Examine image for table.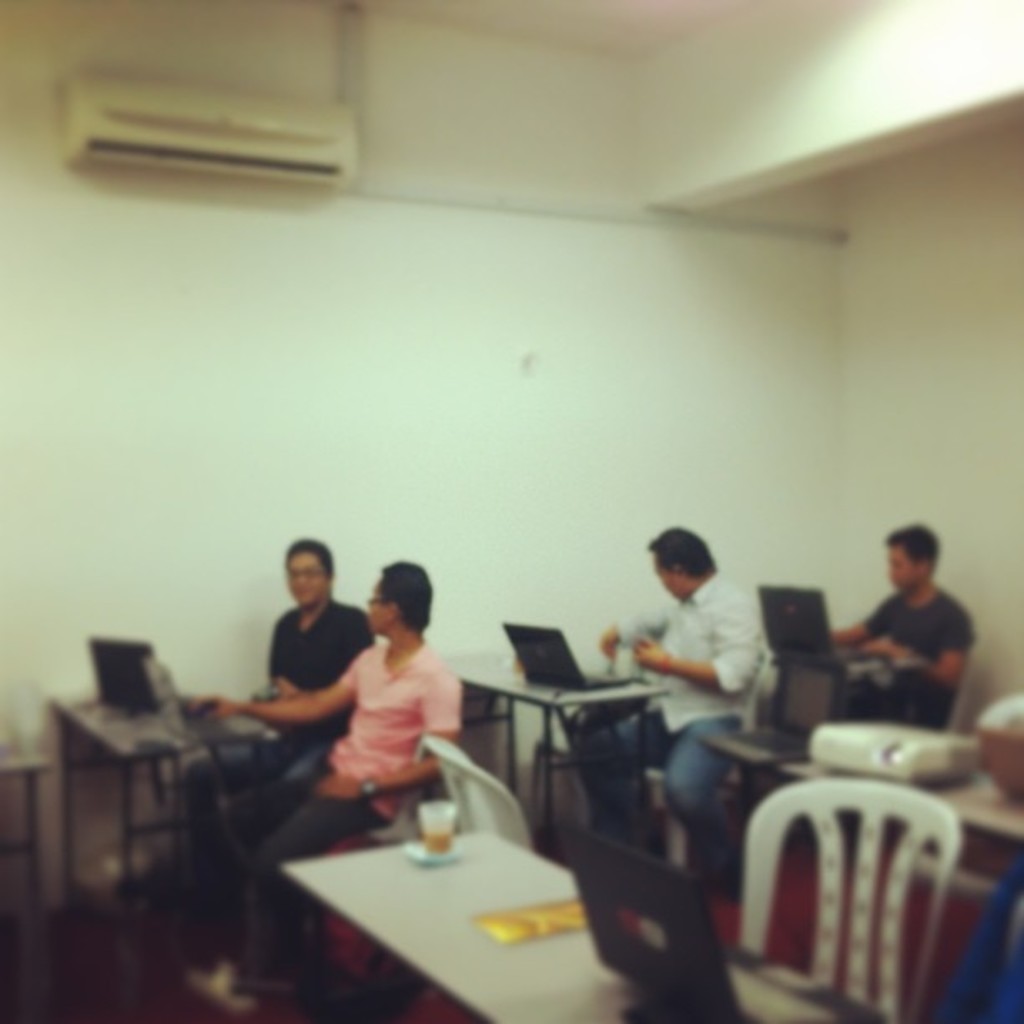
Examination result: left=50, top=681, right=276, bottom=955.
